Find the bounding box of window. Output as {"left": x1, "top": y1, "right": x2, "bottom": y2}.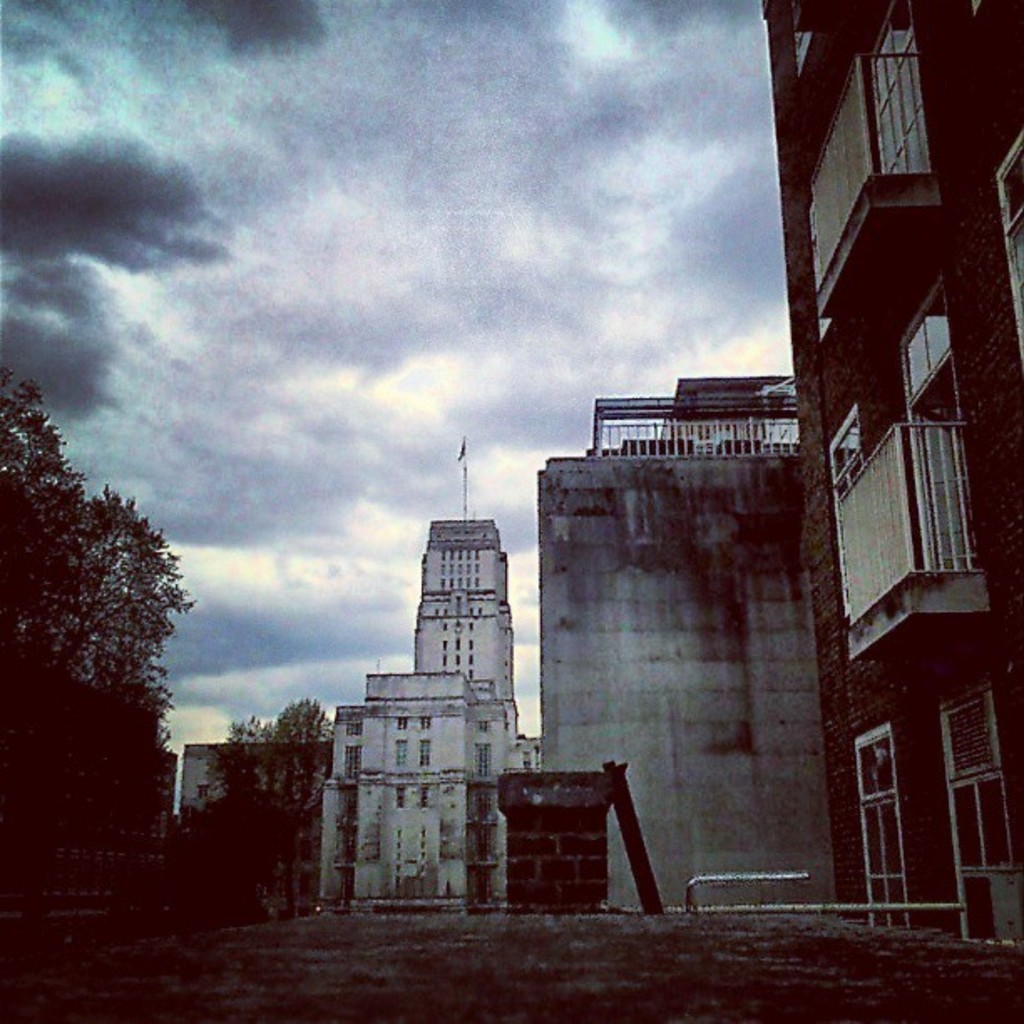
{"left": 468, "top": 735, "right": 494, "bottom": 778}.
